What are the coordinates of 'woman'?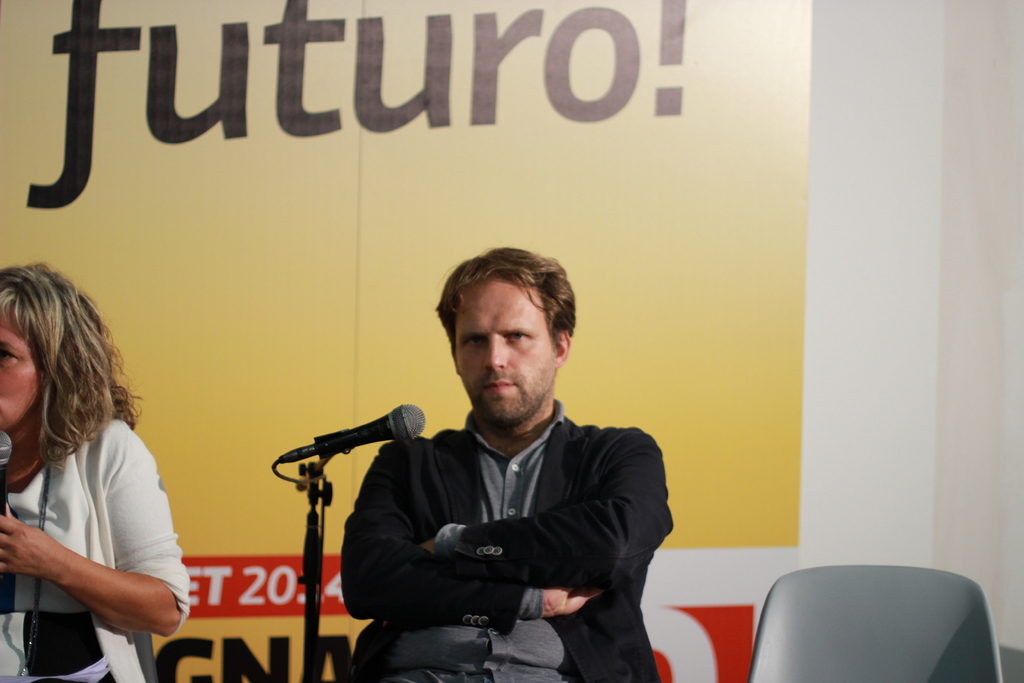
box=[0, 241, 196, 682].
